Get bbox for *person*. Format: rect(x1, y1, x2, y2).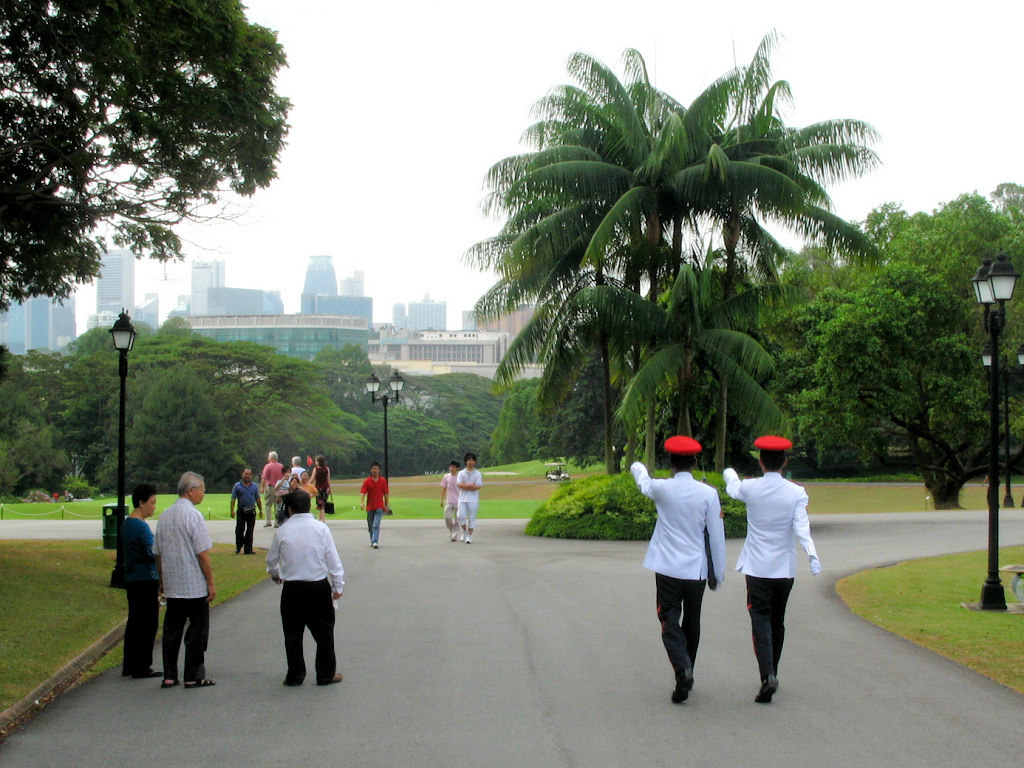
rect(457, 453, 482, 540).
